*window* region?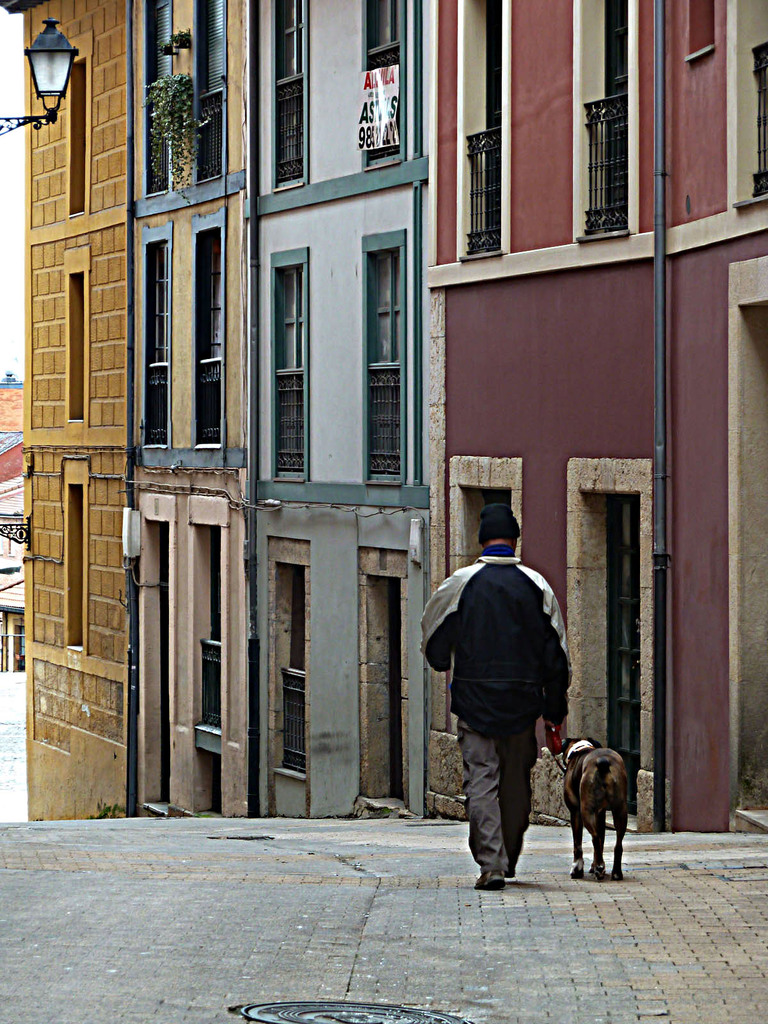
(269,0,305,186)
